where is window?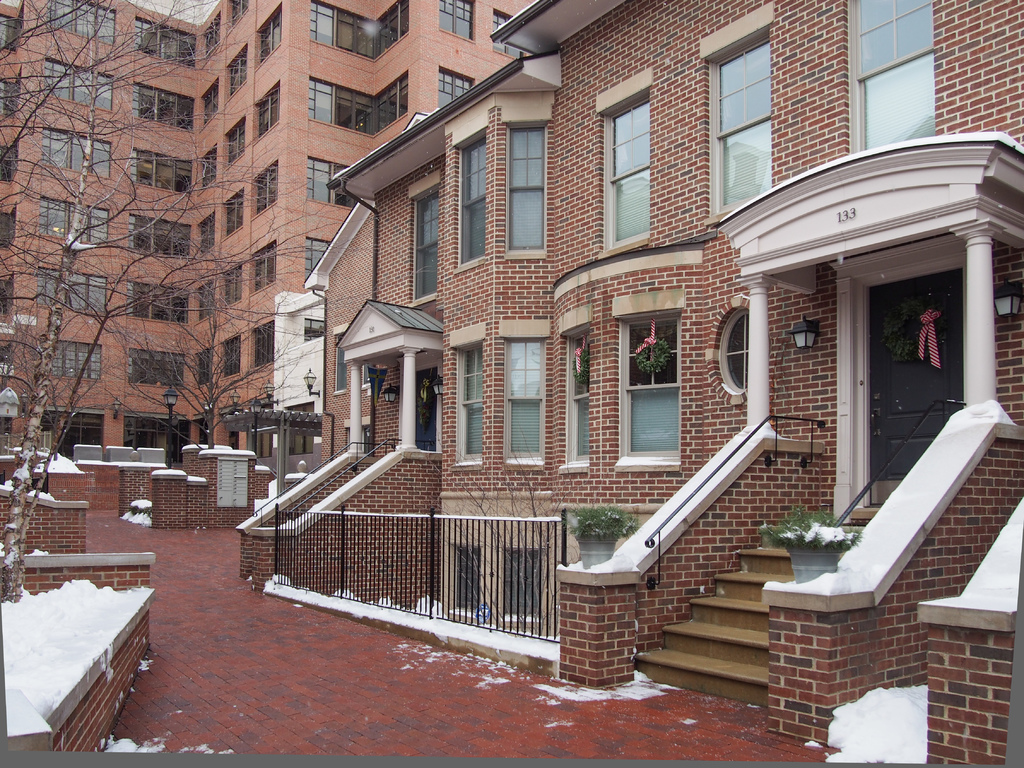
[198,411,213,447].
